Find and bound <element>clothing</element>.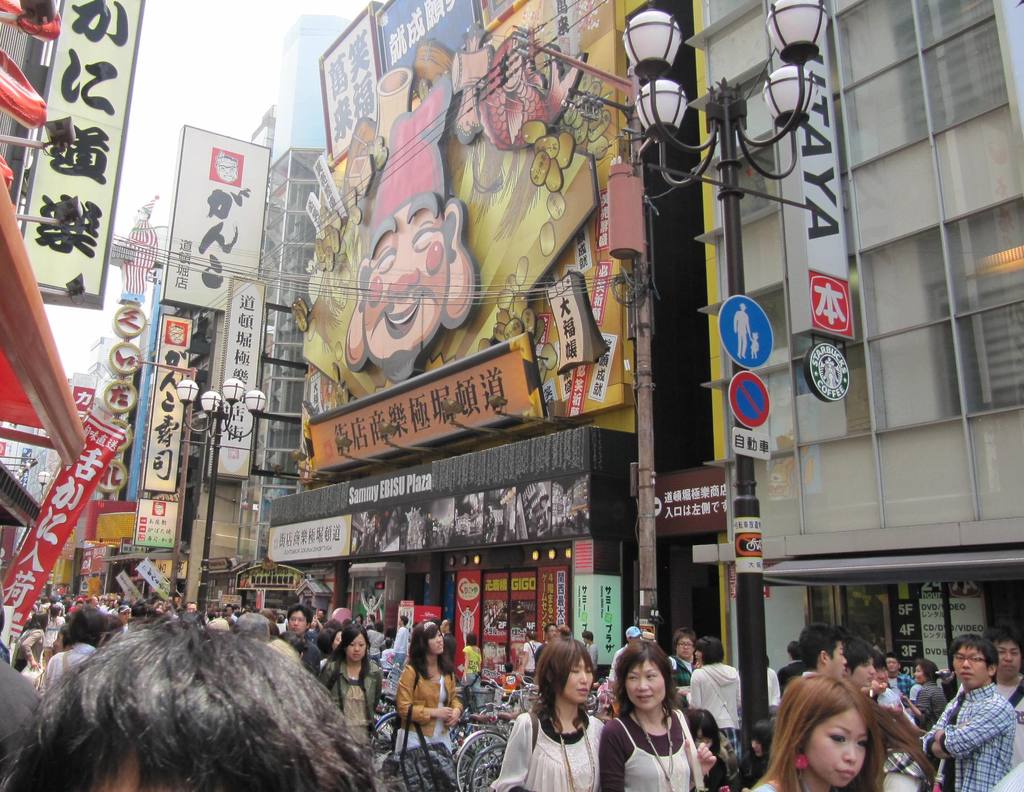
Bound: 691 665 740 735.
